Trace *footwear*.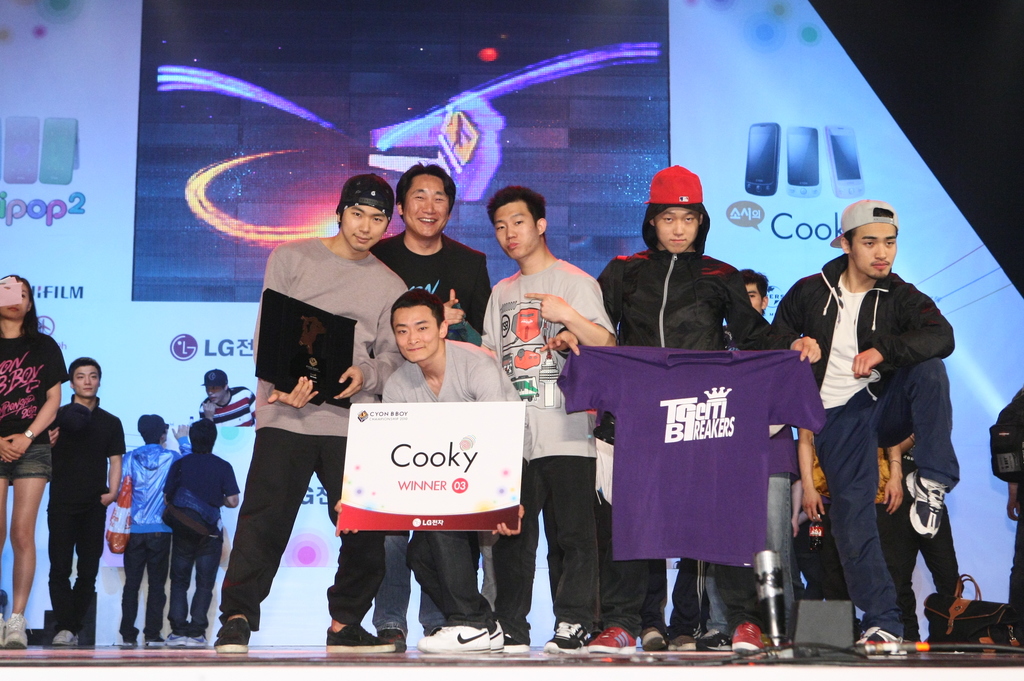
Traced to pyautogui.locateOnScreen(52, 631, 84, 646).
